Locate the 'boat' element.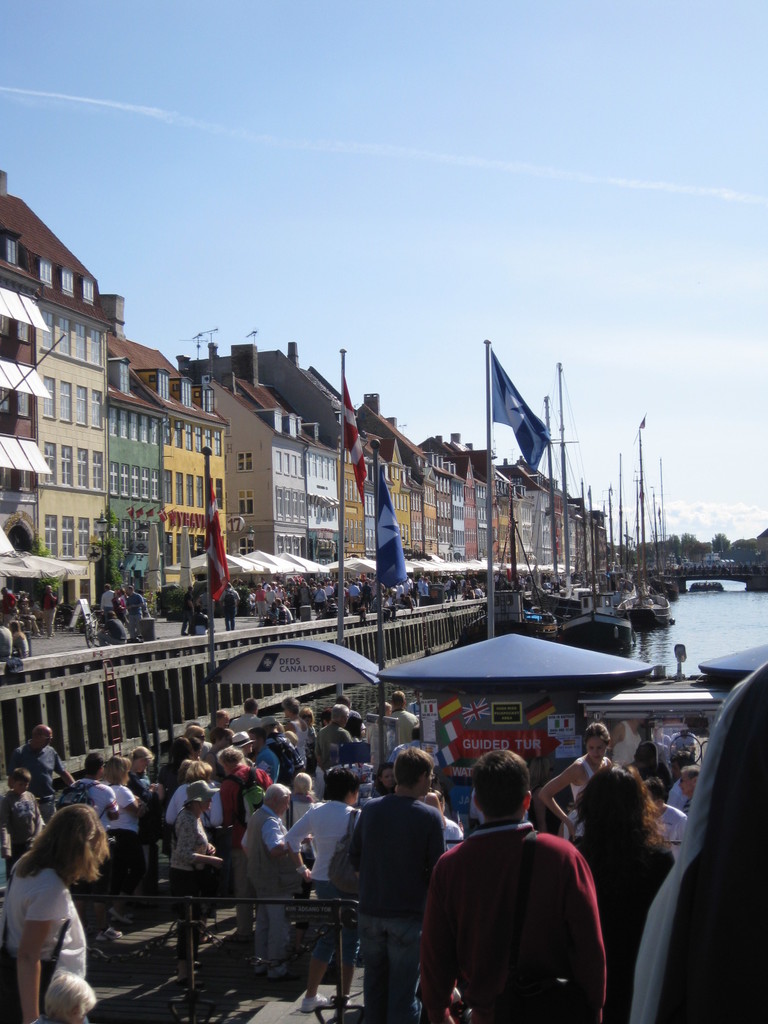
Element bbox: Rect(492, 492, 570, 644).
